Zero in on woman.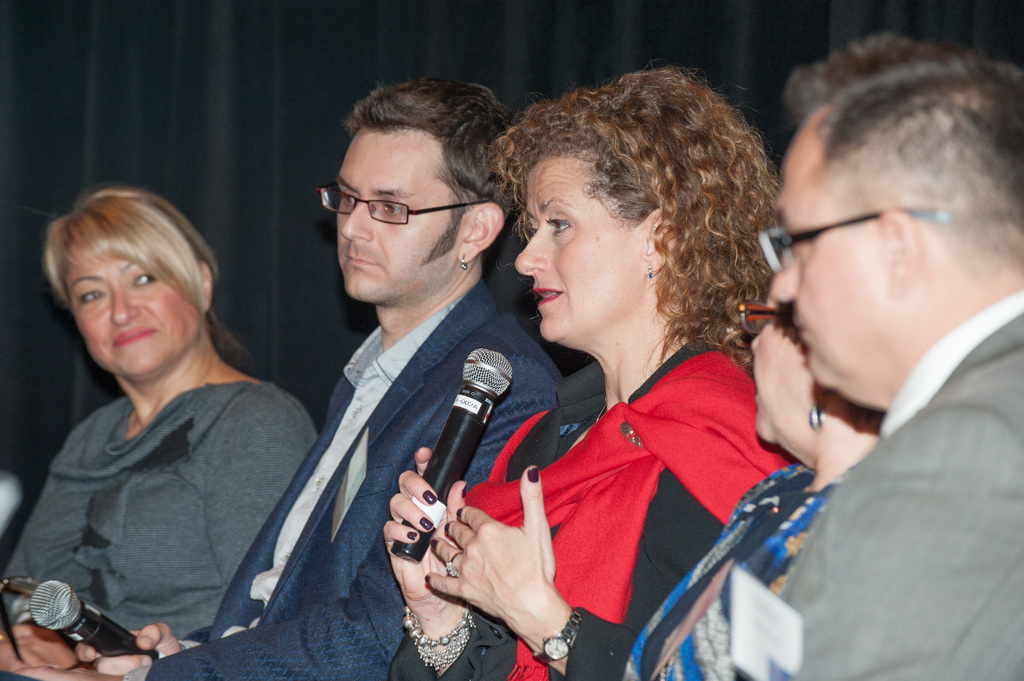
Zeroed in: bbox(1, 183, 321, 680).
